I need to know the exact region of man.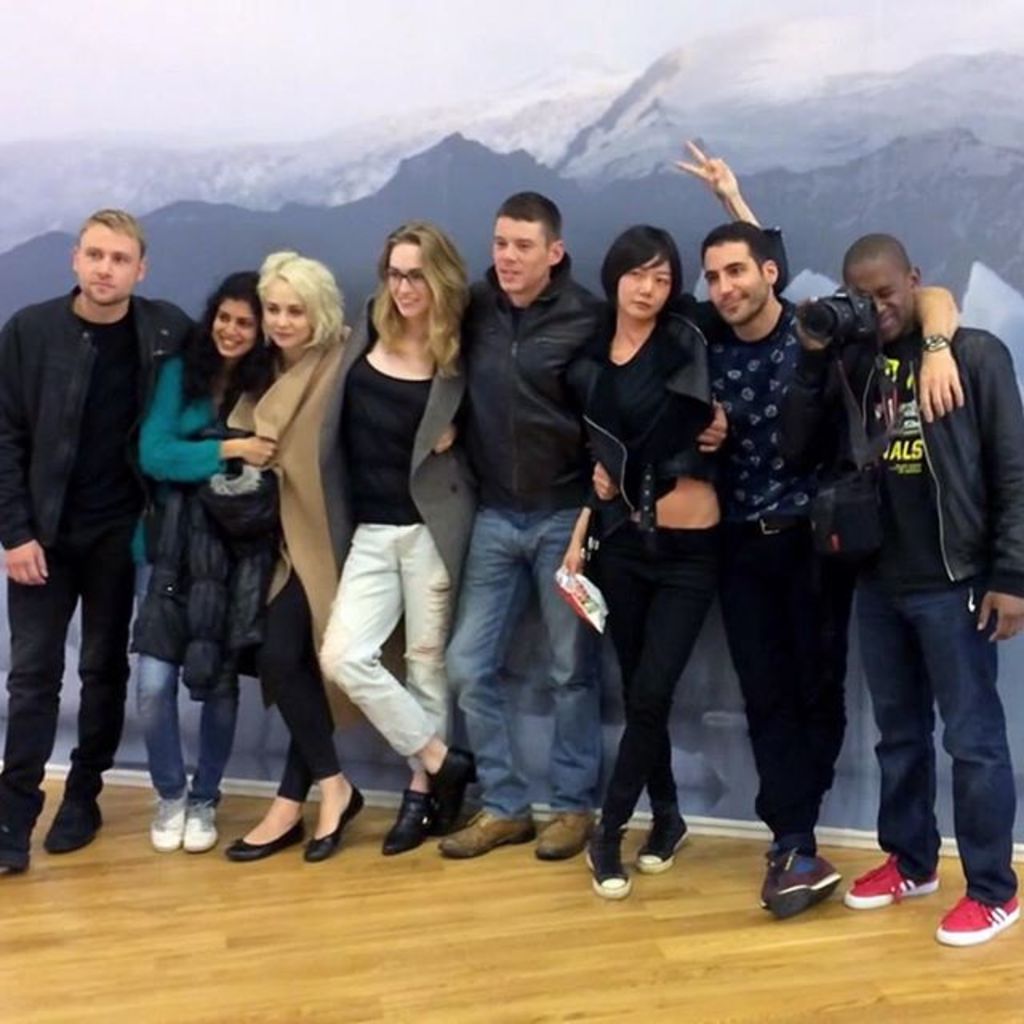
Region: rect(830, 232, 1022, 957).
